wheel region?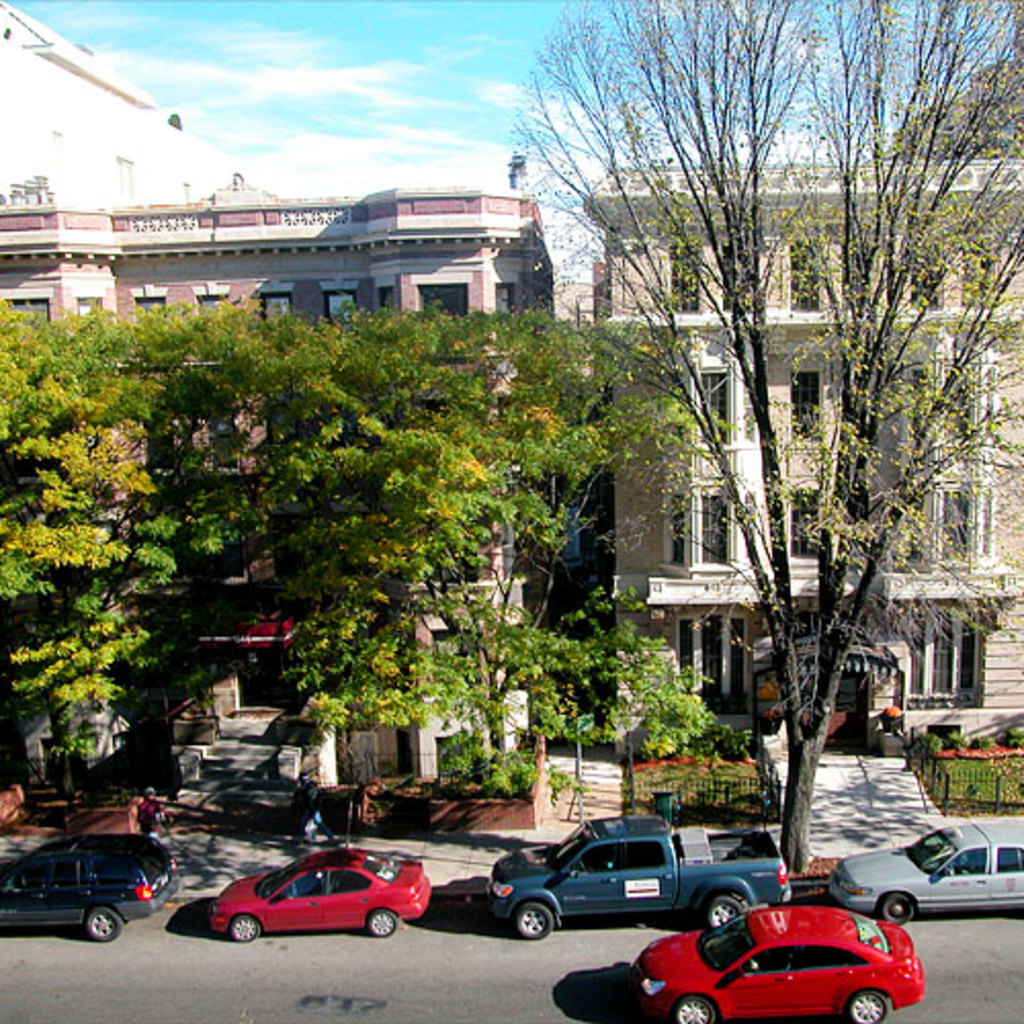
(371,907,397,938)
